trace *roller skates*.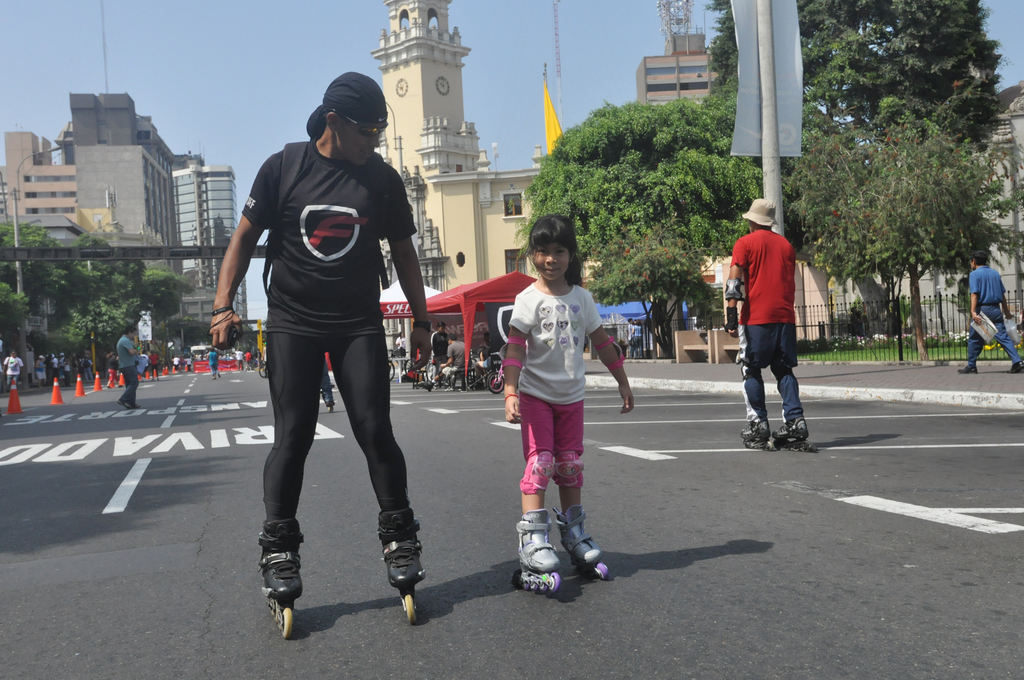
Traced to locate(257, 514, 308, 638).
